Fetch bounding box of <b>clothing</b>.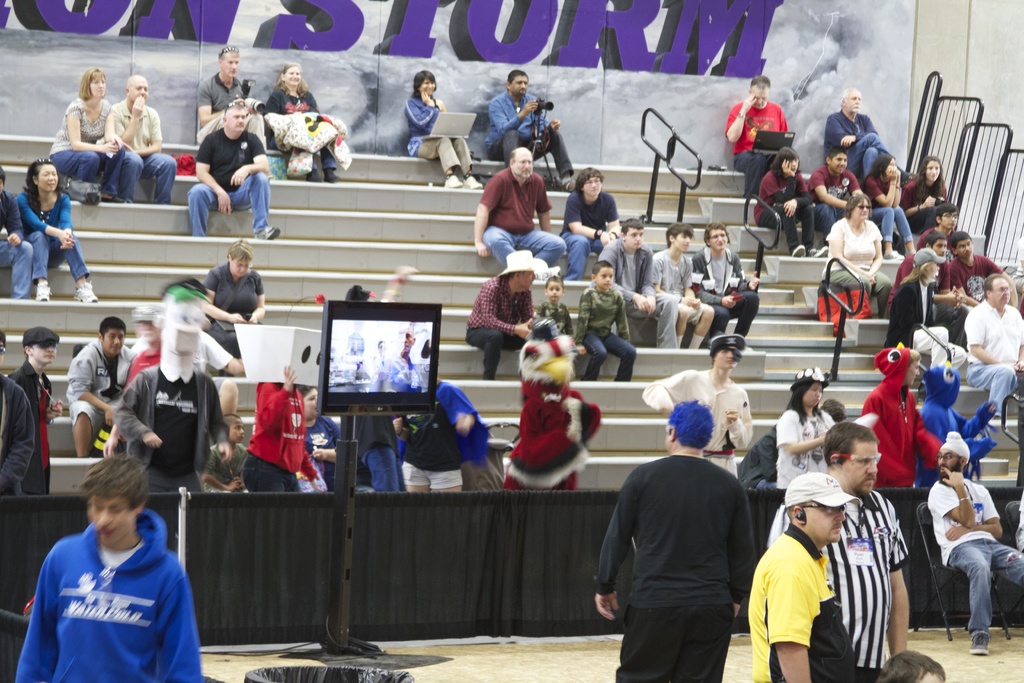
Bbox: rect(556, 190, 619, 281).
